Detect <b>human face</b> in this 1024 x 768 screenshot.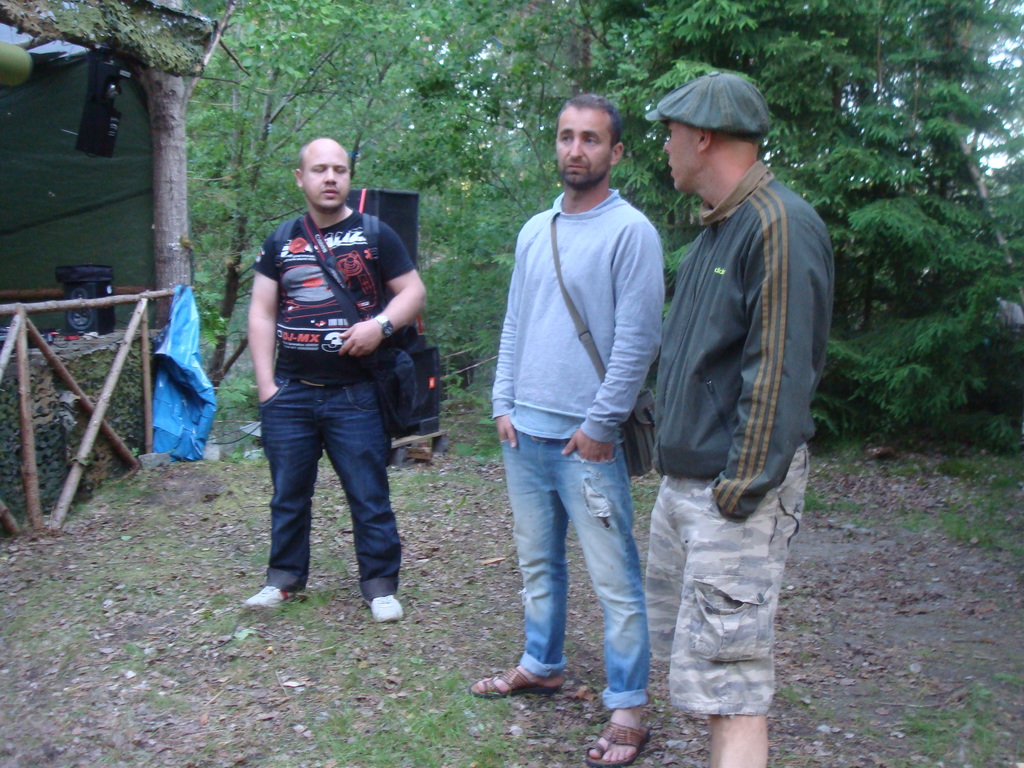
Detection: x1=662, y1=117, x2=700, y2=191.
